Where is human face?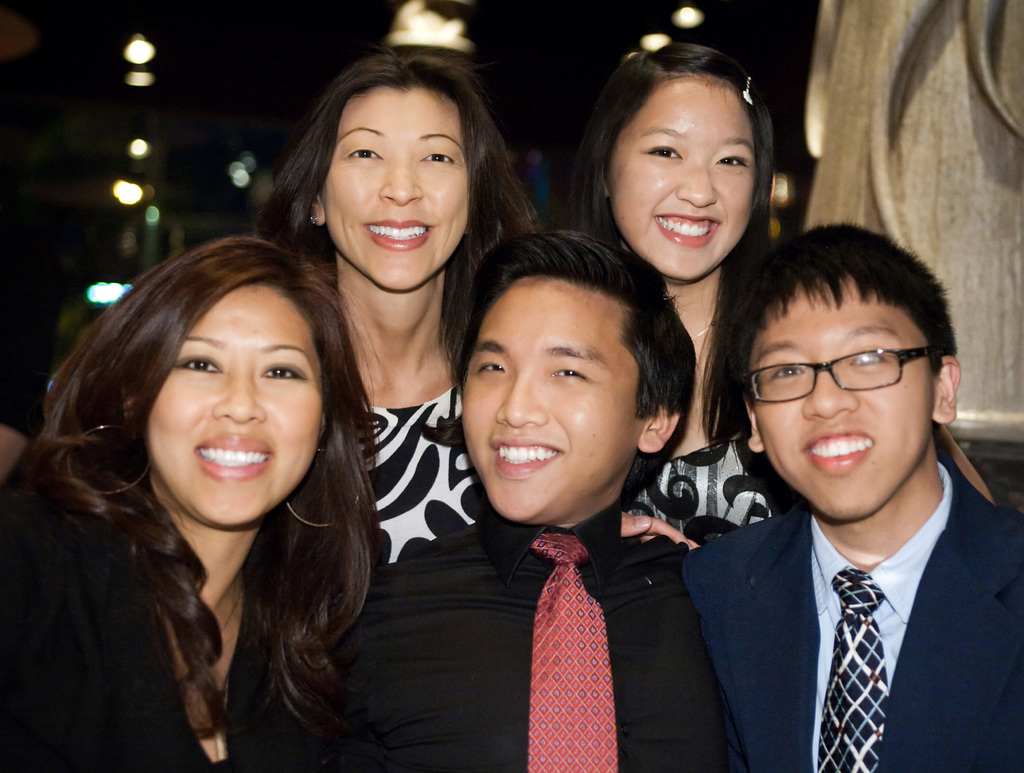
x1=325 y1=88 x2=470 y2=287.
